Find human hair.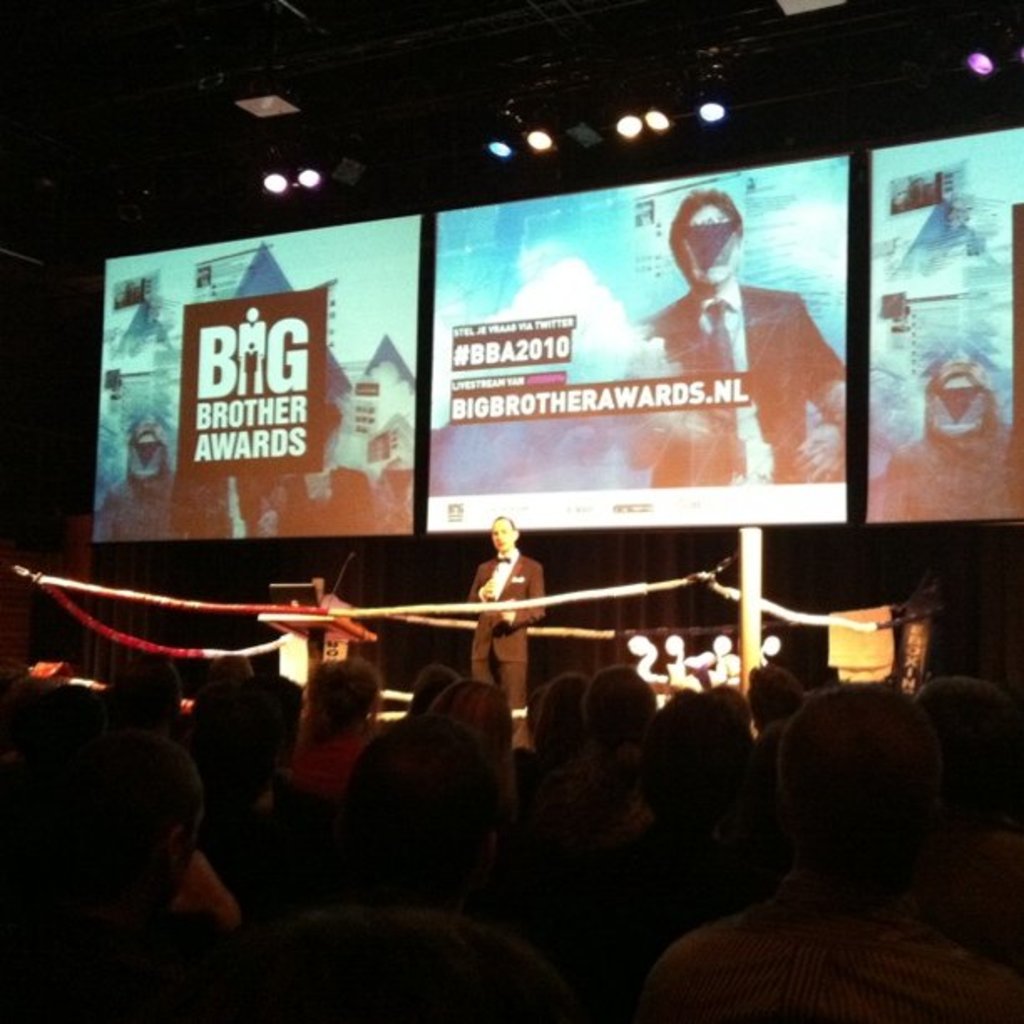
<region>668, 181, 748, 283</region>.
